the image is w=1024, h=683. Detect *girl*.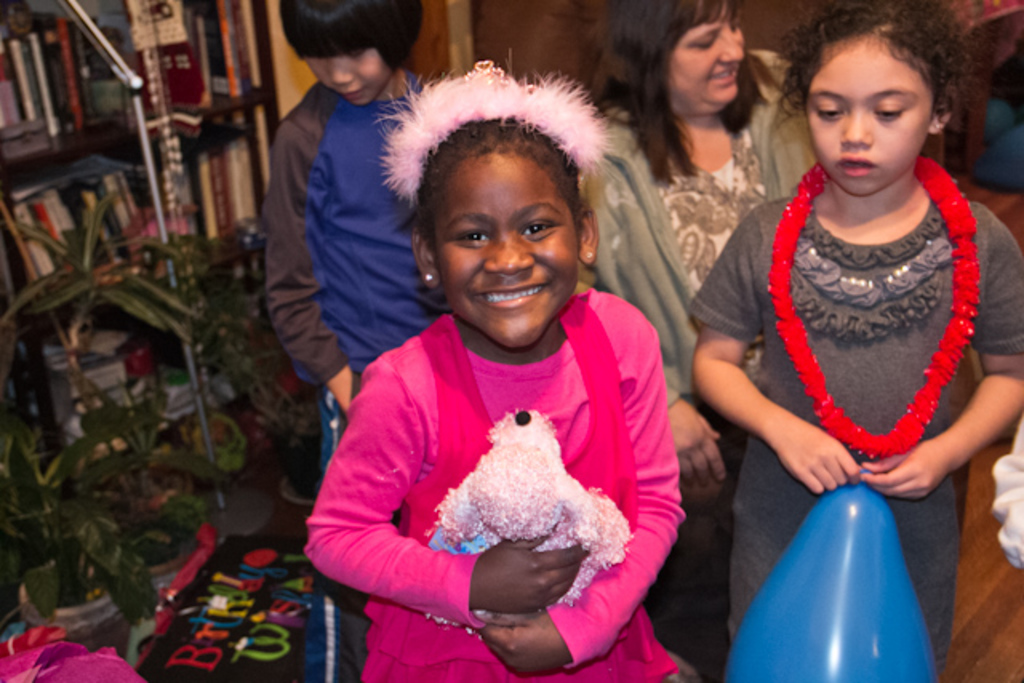
Detection: (688,0,1022,681).
